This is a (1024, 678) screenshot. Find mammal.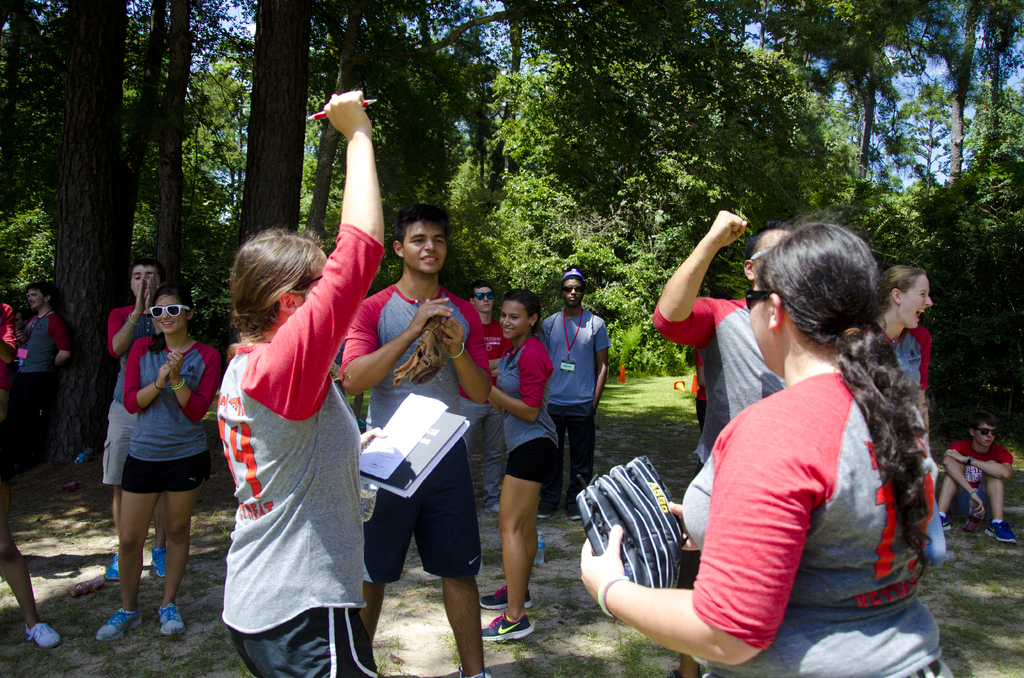
Bounding box: box=[874, 259, 929, 450].
